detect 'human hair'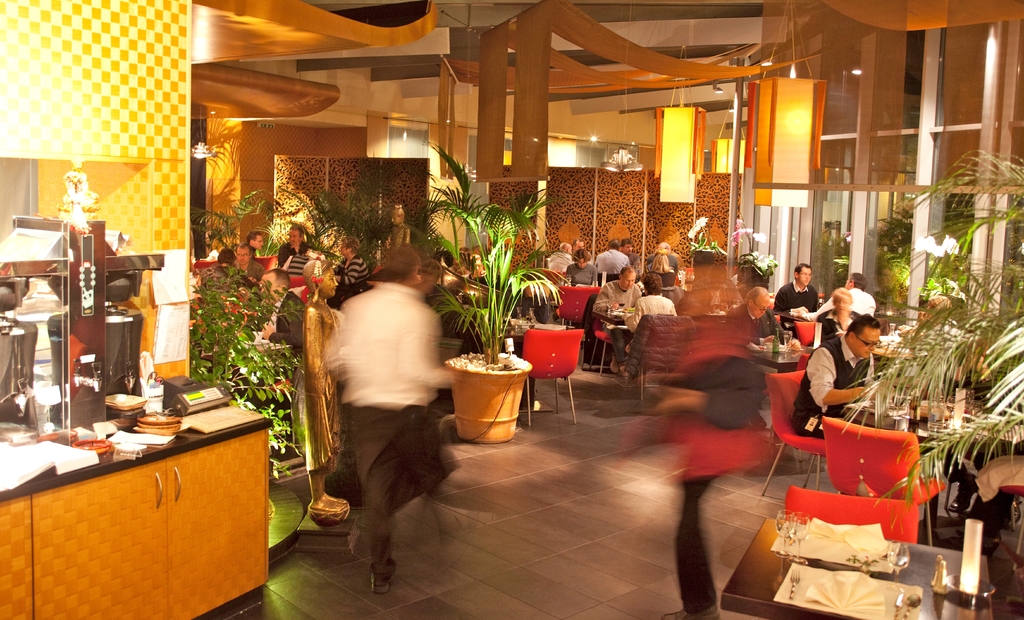
bbox=[270, 268, 291, 292]
